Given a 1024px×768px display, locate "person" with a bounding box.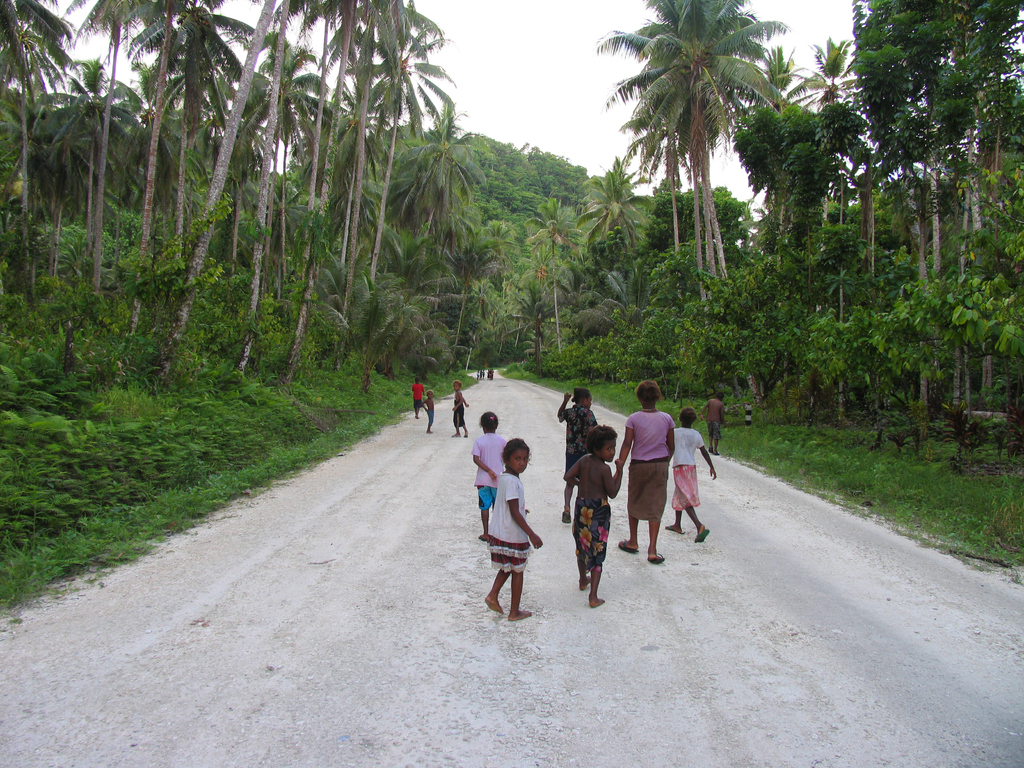
Located: bbox=(559, 416, 623, 610).
